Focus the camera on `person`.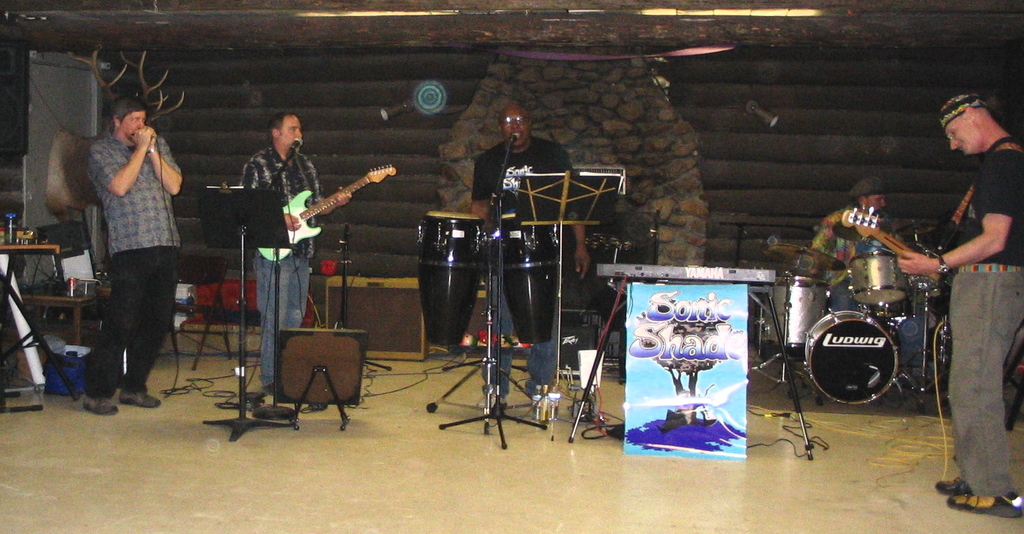
Focus region: (895,93,1023,517).
